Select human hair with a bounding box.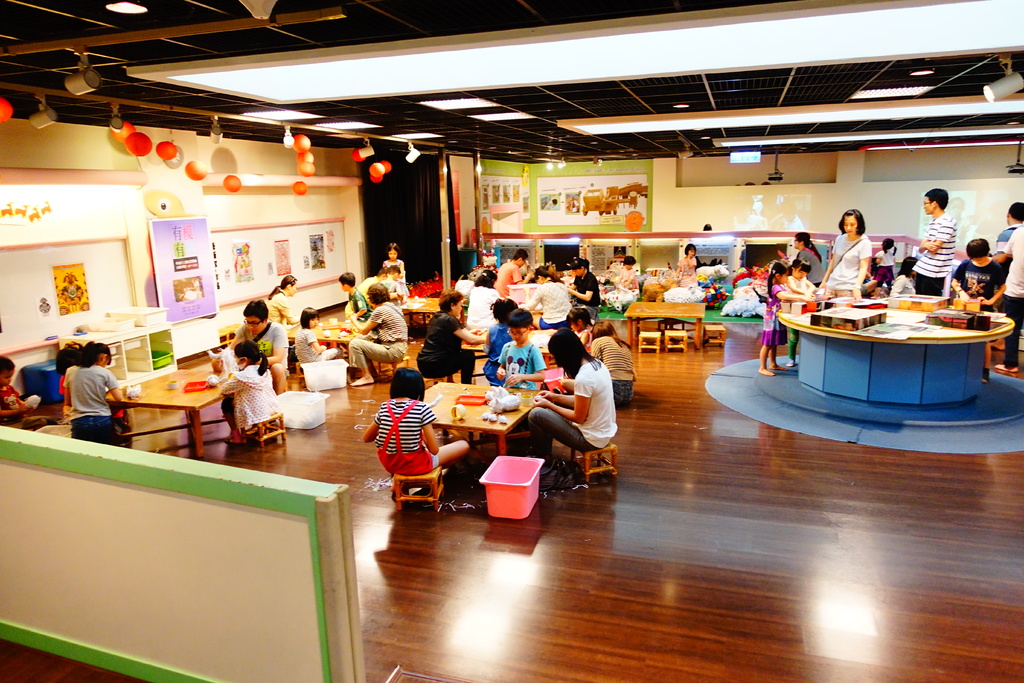
(left=438, top=289, right=462, bottom=314).
